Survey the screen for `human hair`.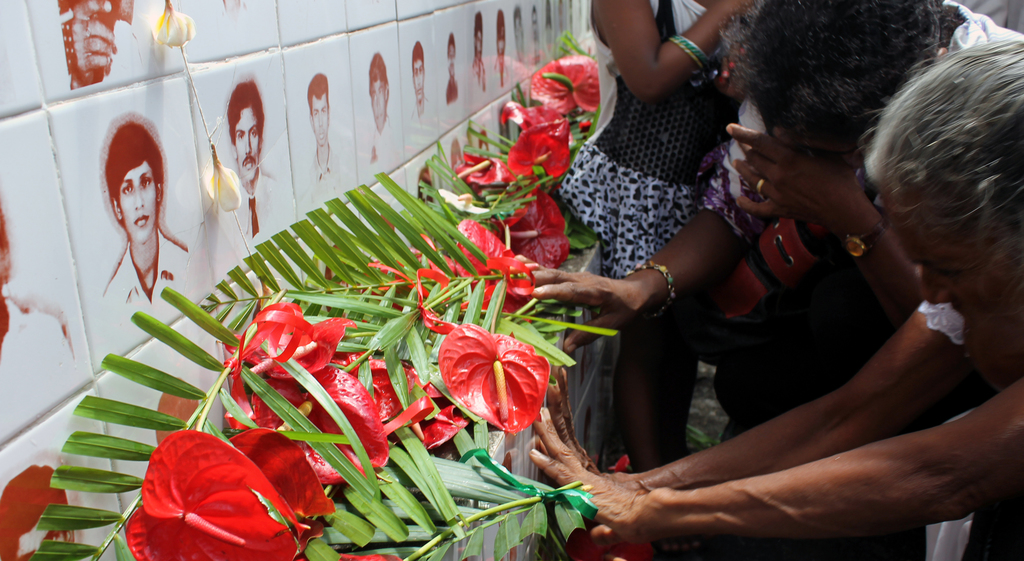
Survey found: [left=303, top=68, right=328, bottom=118].
